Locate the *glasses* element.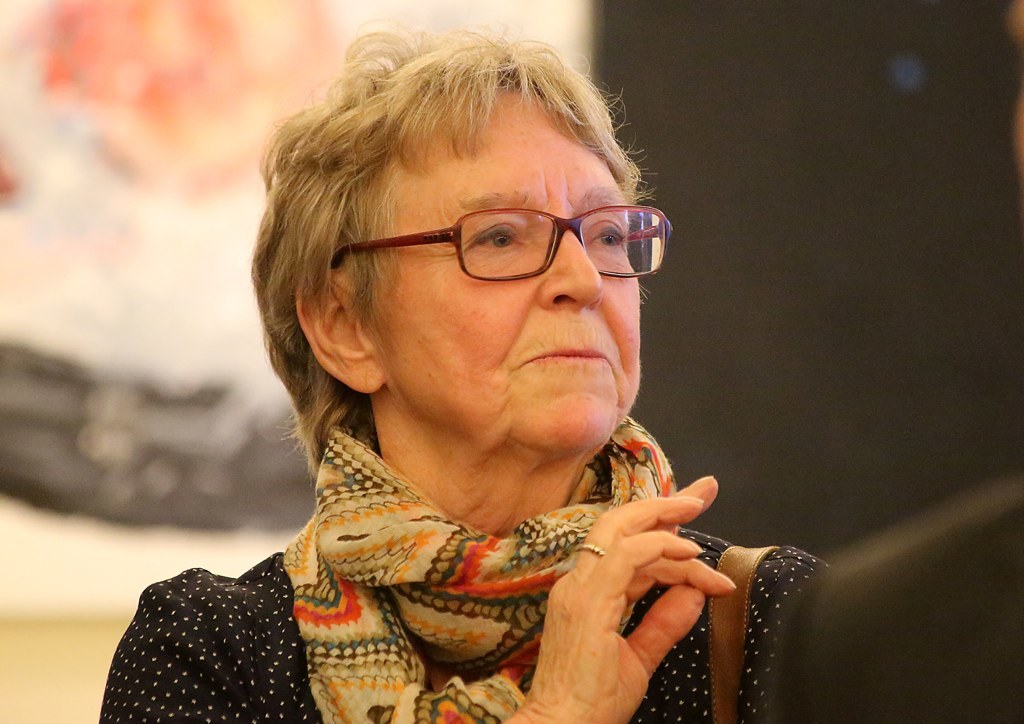
Element bbox: (337,189,666,288).
